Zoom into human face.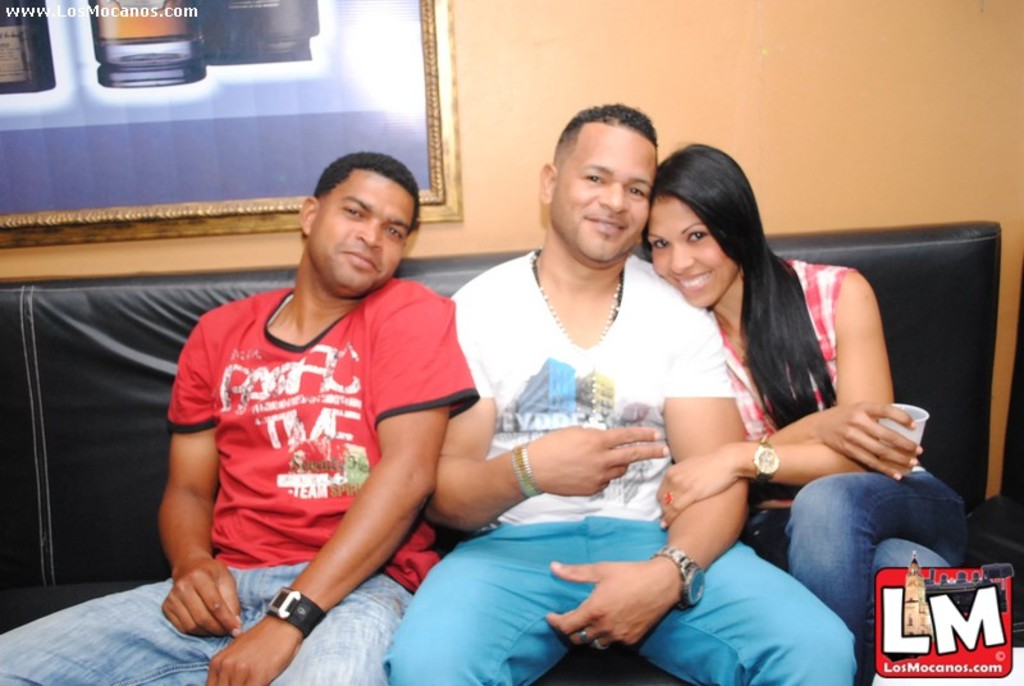
Zoom target: {"x1": 550, "y1": 127, "x2": 652, "y2": 262}.
